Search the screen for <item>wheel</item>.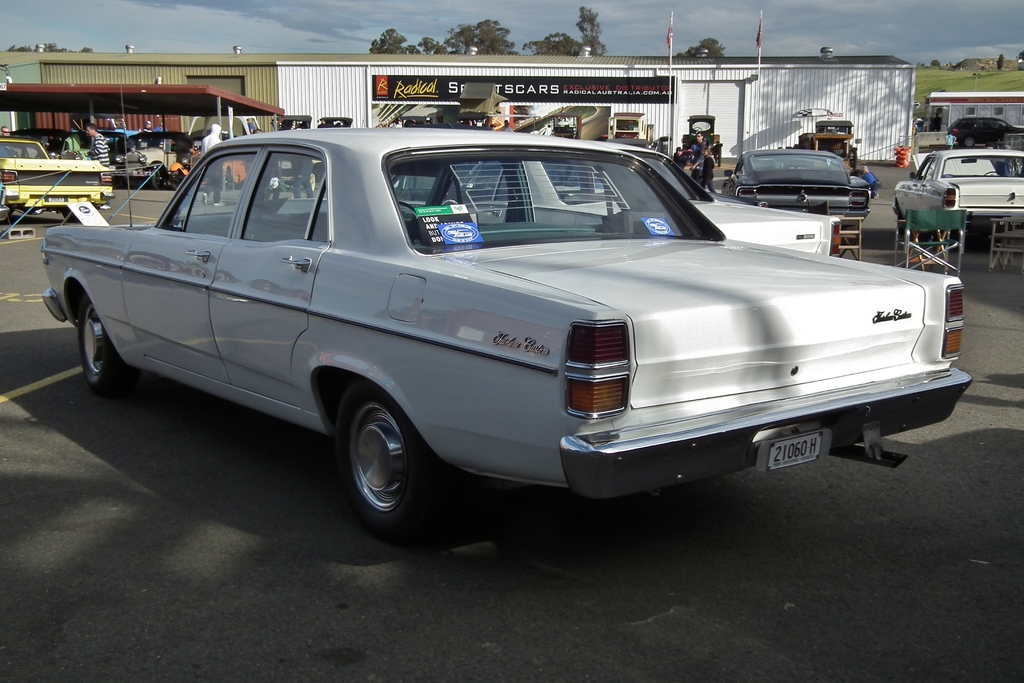
Found at 82:294:121:395.
